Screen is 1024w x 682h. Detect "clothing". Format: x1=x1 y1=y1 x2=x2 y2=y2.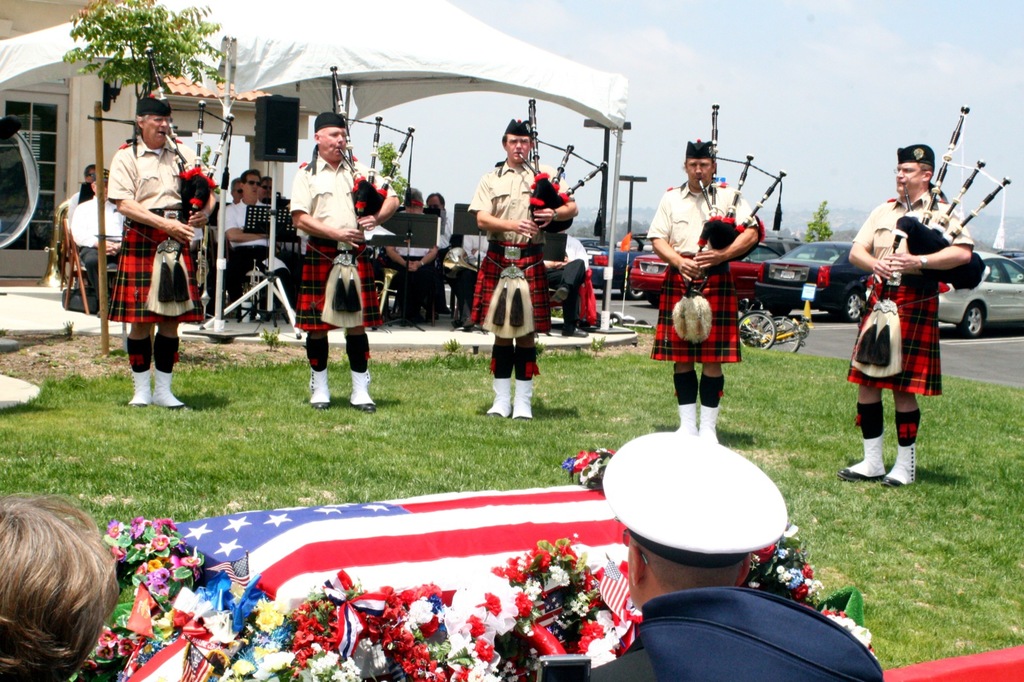
x1=451 y1=229 x2=492 y2=310.
